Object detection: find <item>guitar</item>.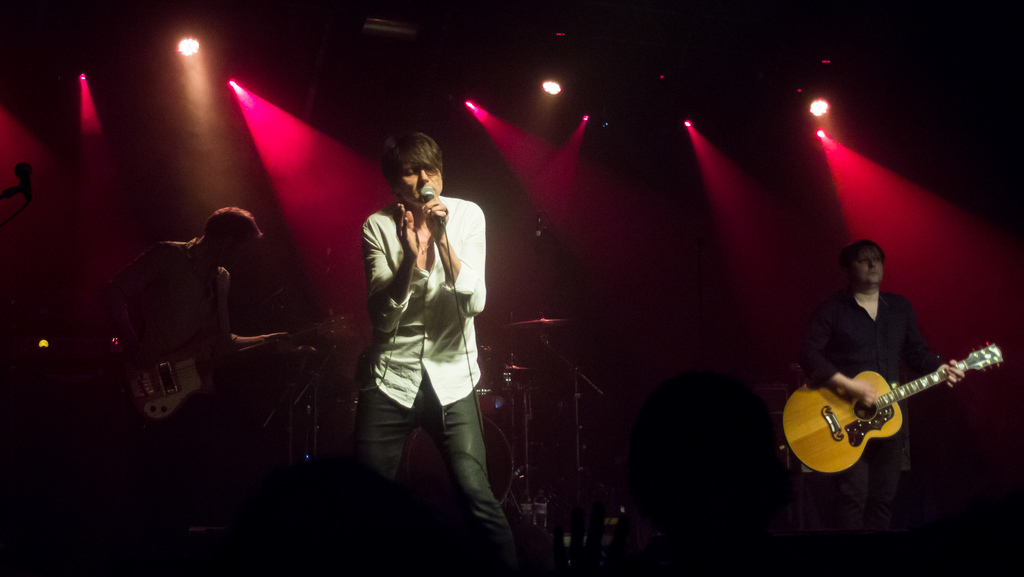
pyautogui.locateOnScreen(122, 309, 358, 421).
